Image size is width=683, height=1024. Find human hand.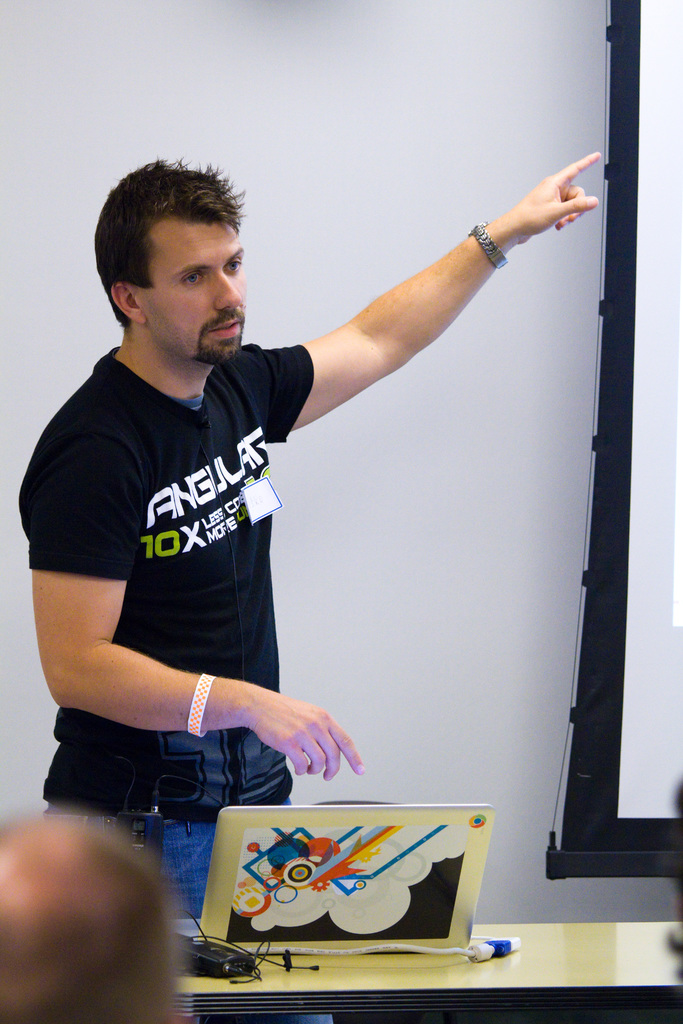
[x1=253, y1=693, x2=365, y2=784].
